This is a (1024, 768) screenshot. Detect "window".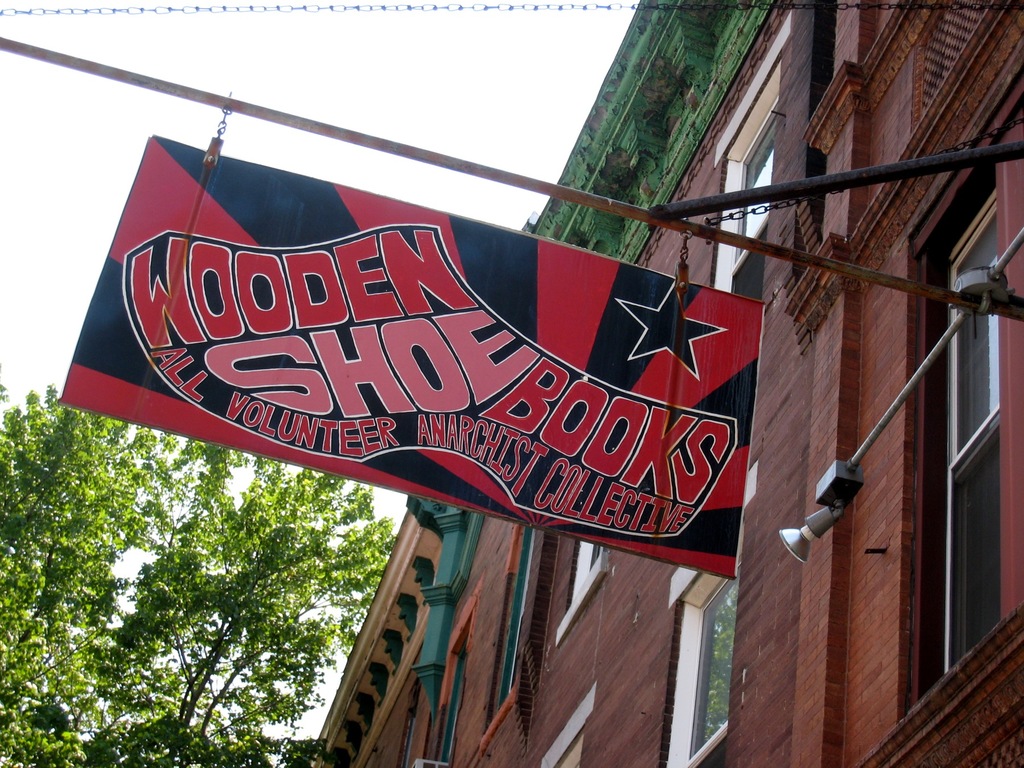
(x1=715, y1=66, x2=776, y2=300).
